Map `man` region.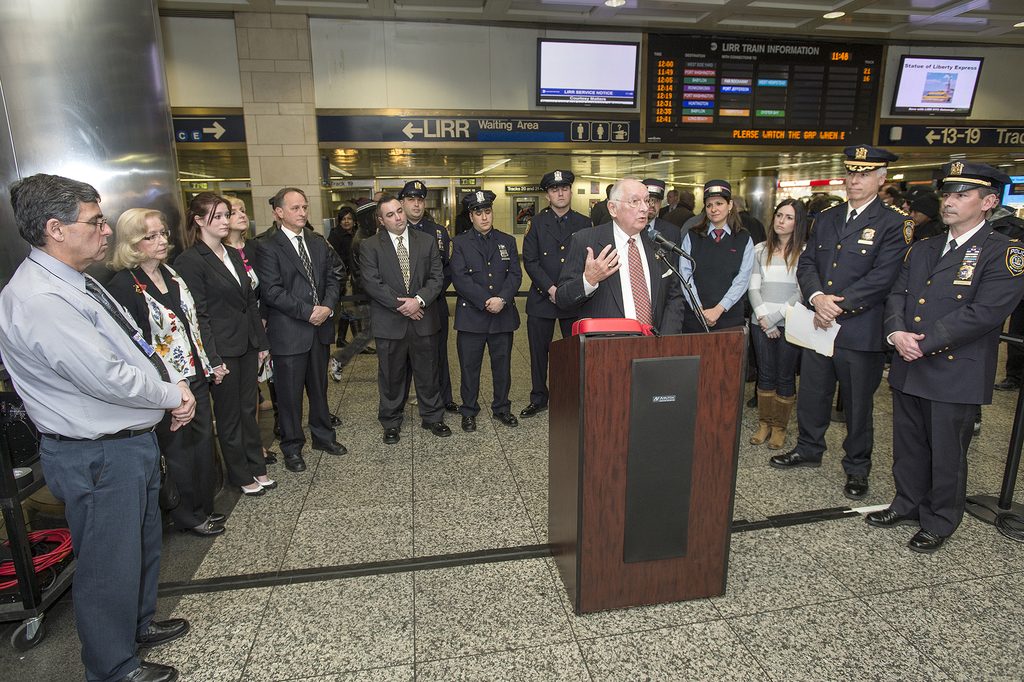
Mapped to 356 193 446 440.
